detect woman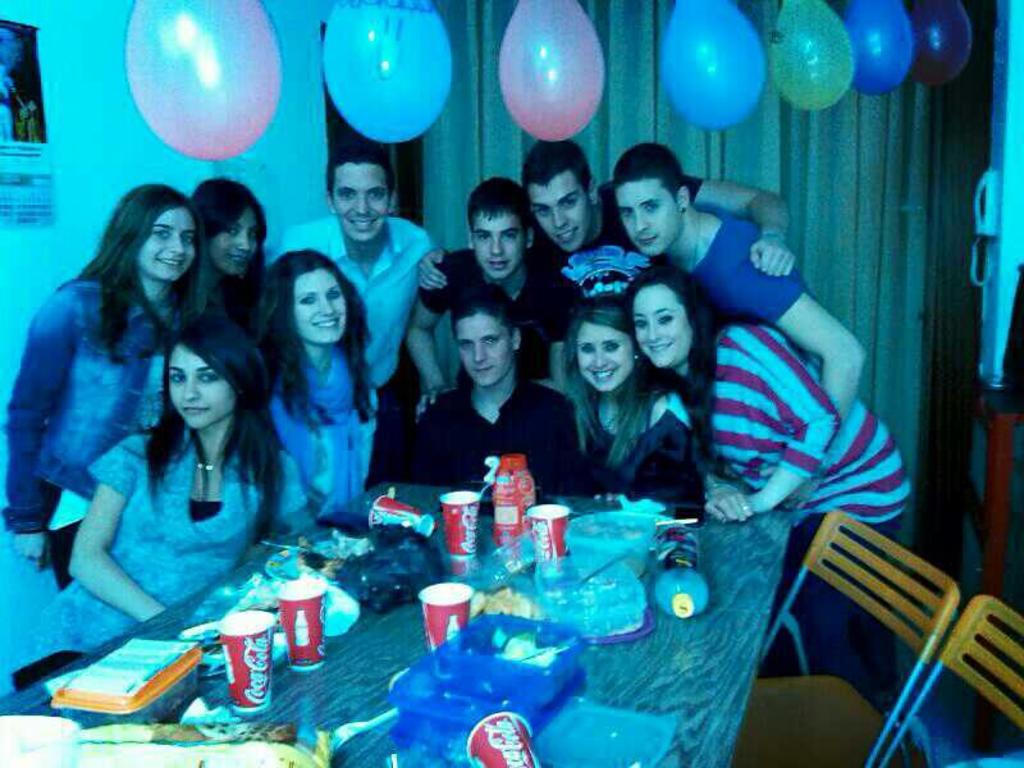
select_region(241, 247, 378, 534)
